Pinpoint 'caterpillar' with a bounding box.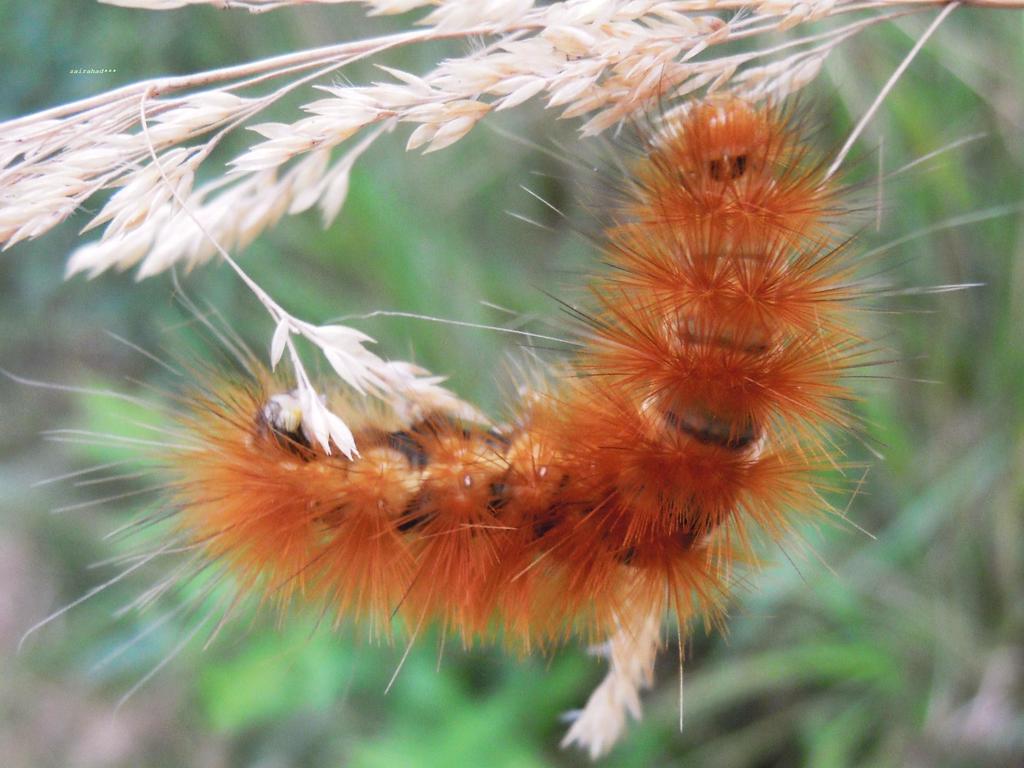
<box>0,42,1023,735</box>.
